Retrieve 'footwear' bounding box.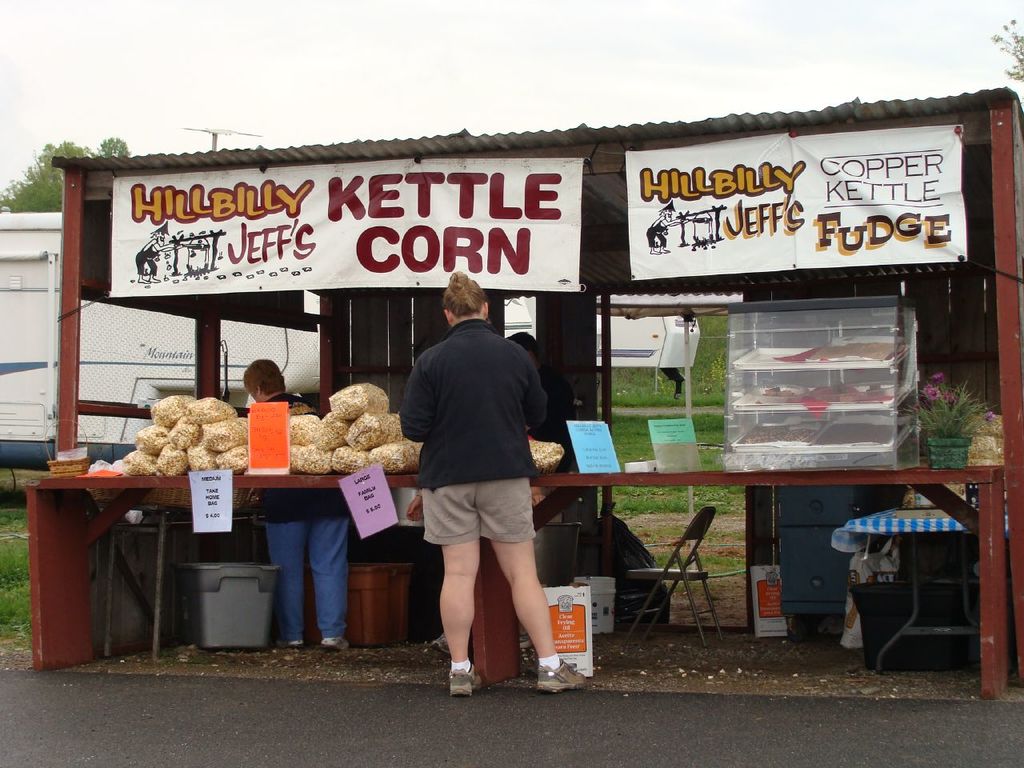
Bounding box: detection(445, 662, 482, 695).
